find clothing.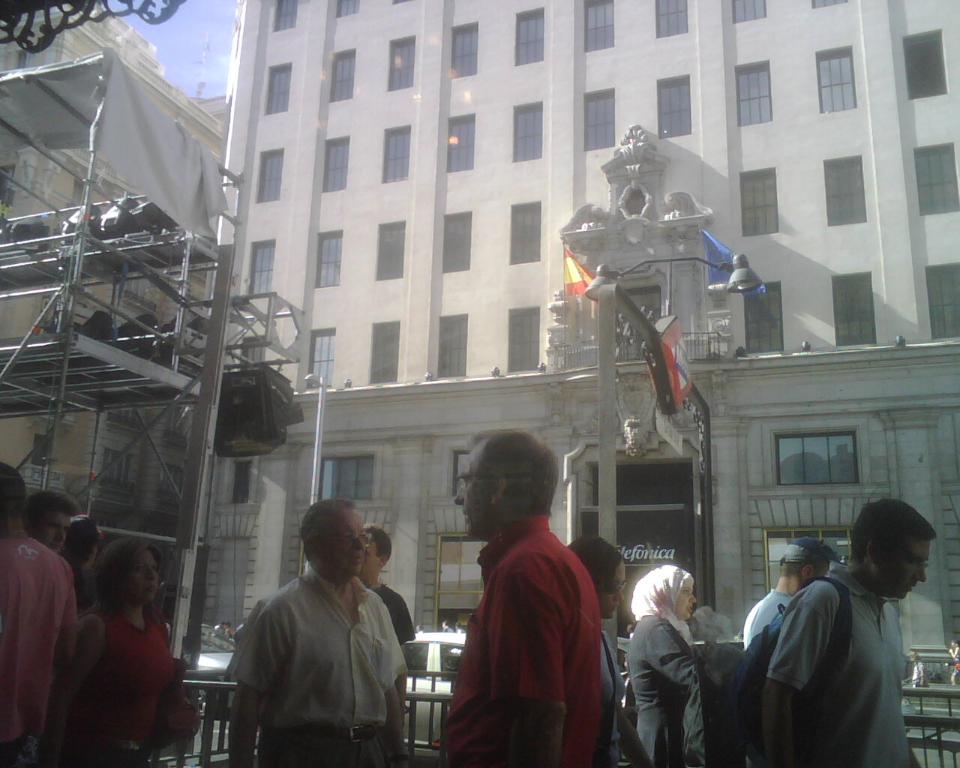
x1=220 y1=558 x2=415 y2=767.
